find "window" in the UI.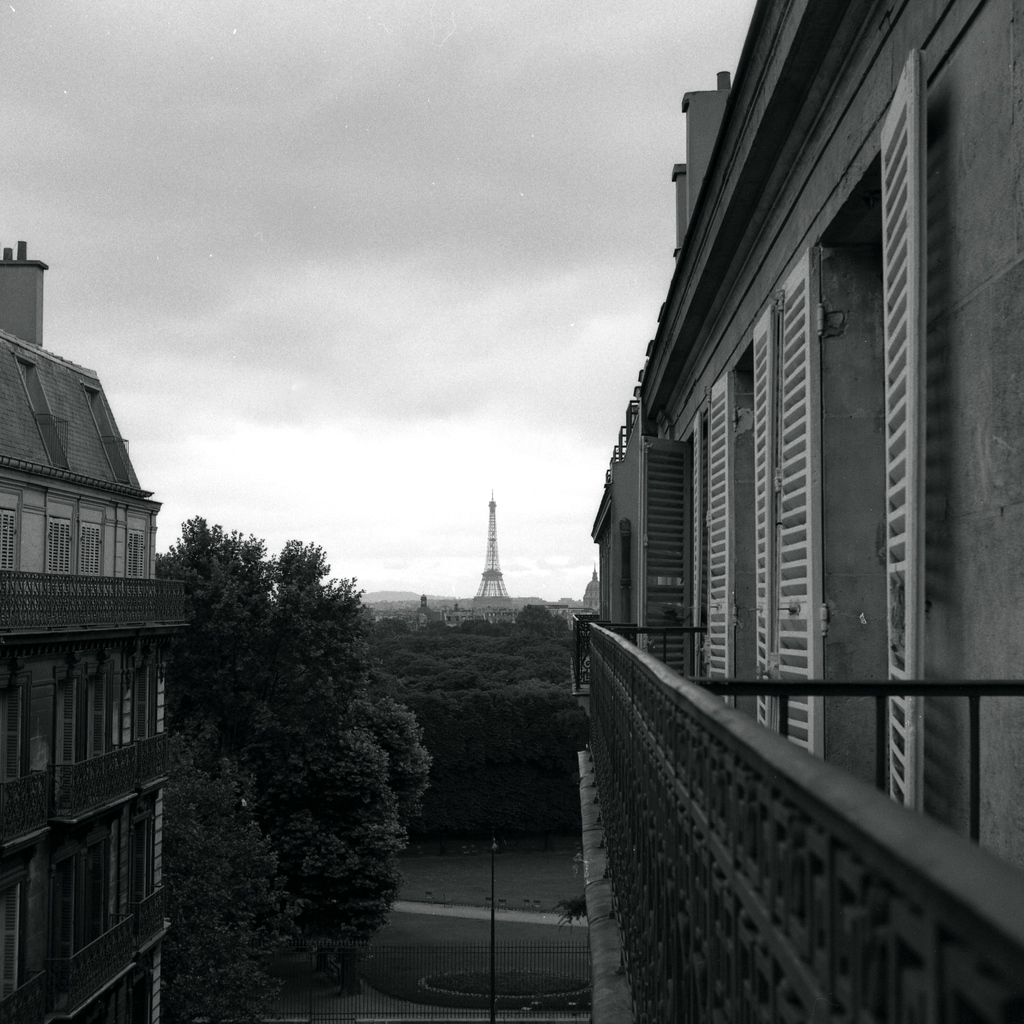
UI element at (705,316,770,721).
